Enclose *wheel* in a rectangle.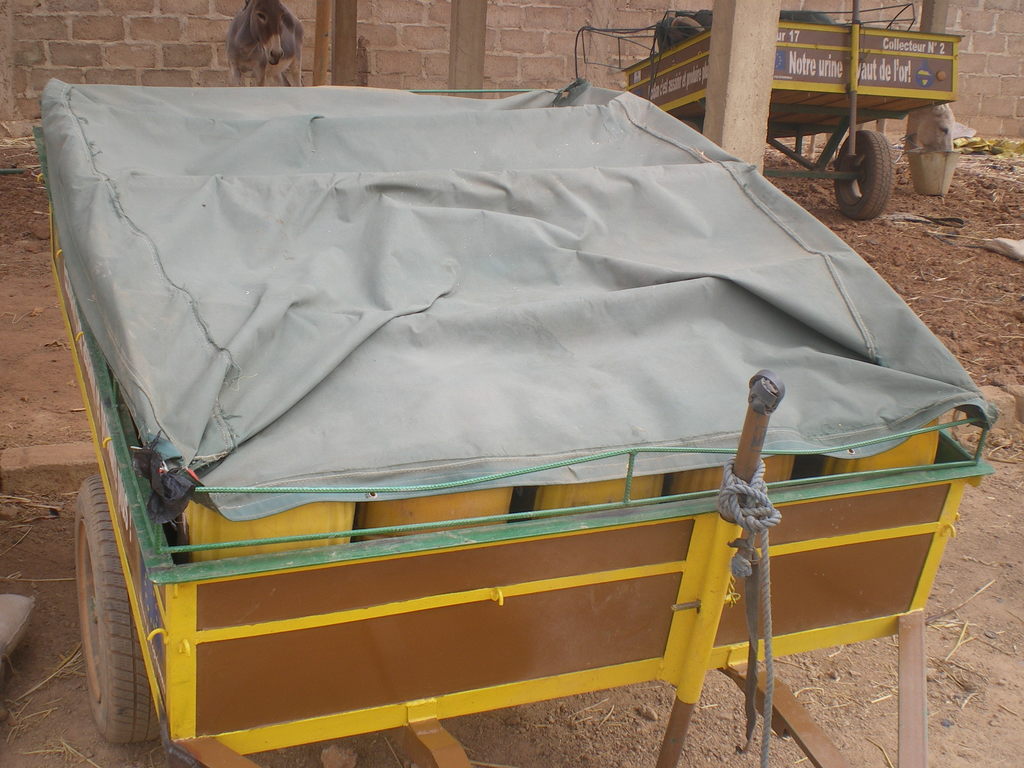
<region>73, 472, 161, 746</region>.
